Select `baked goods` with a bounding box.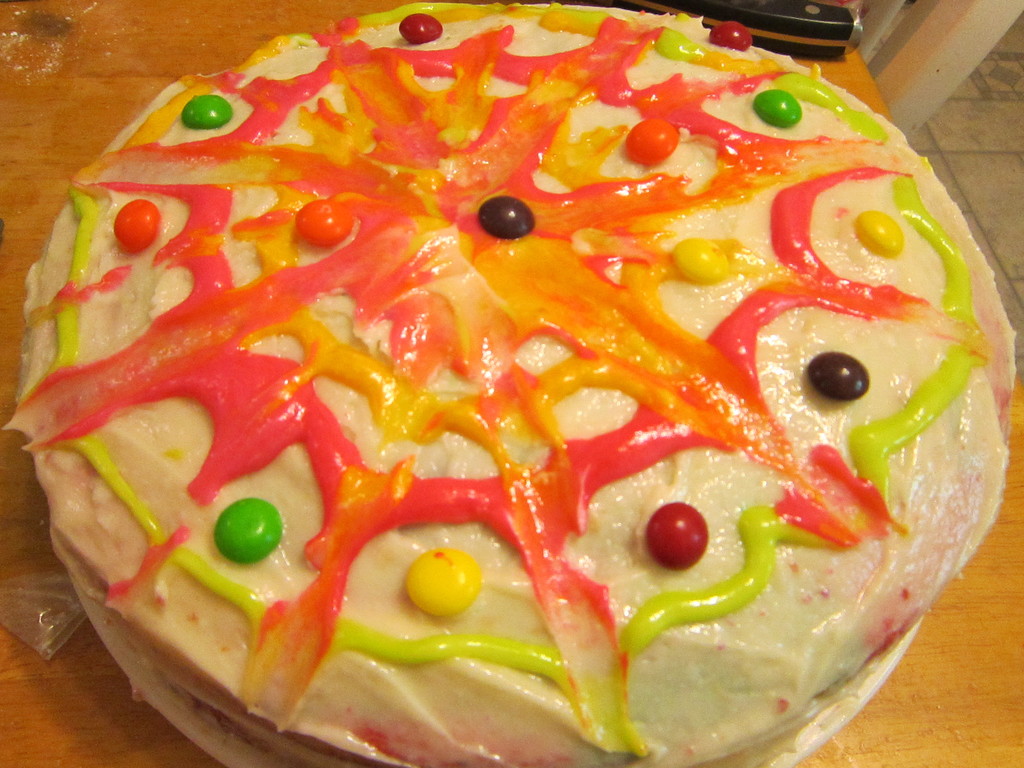
0, 0, 1023, 767.
